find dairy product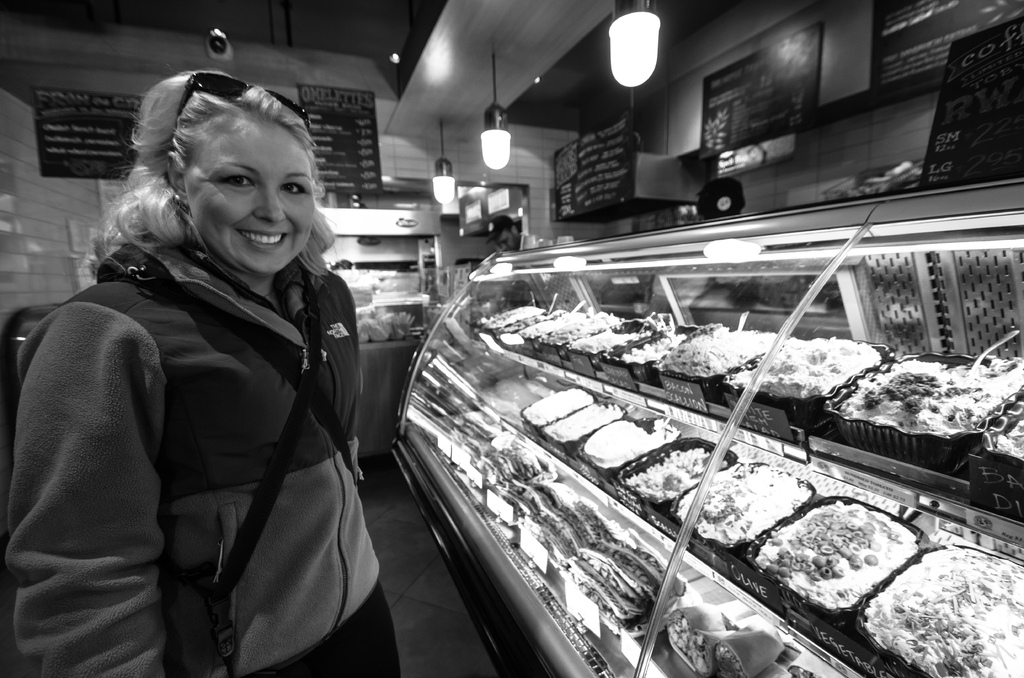
{"x1": 636, "y1": 444, "x2": 719, "y2": 504}
